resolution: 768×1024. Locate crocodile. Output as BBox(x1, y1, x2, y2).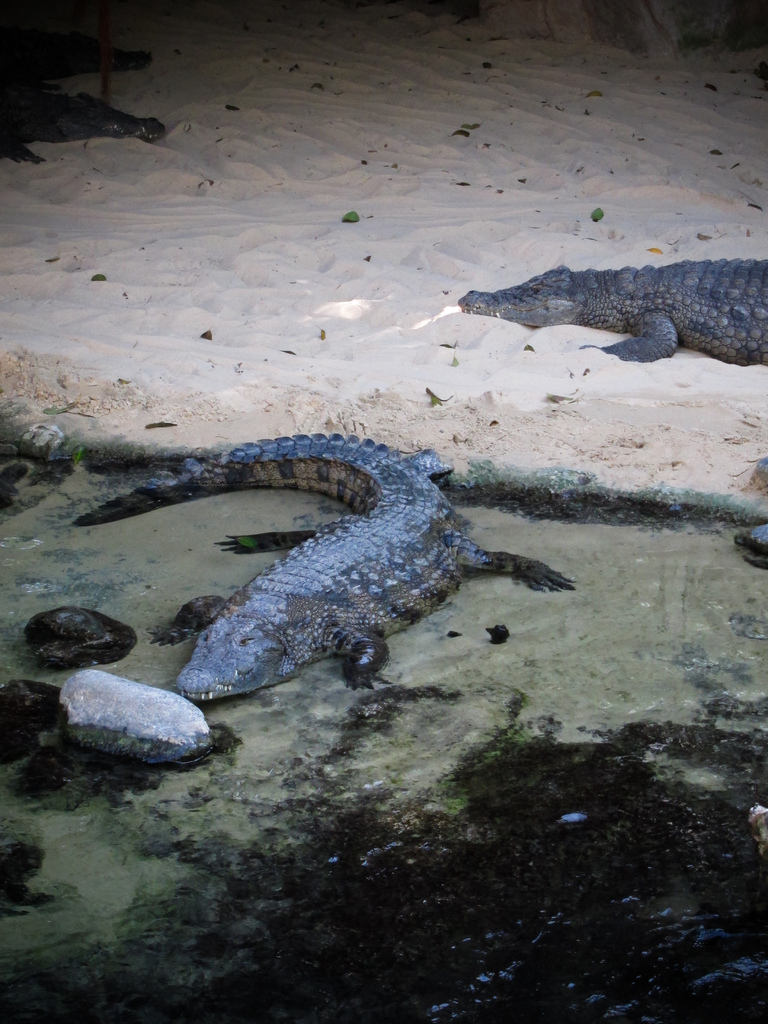
BBox(0, 84, 166, 161).
